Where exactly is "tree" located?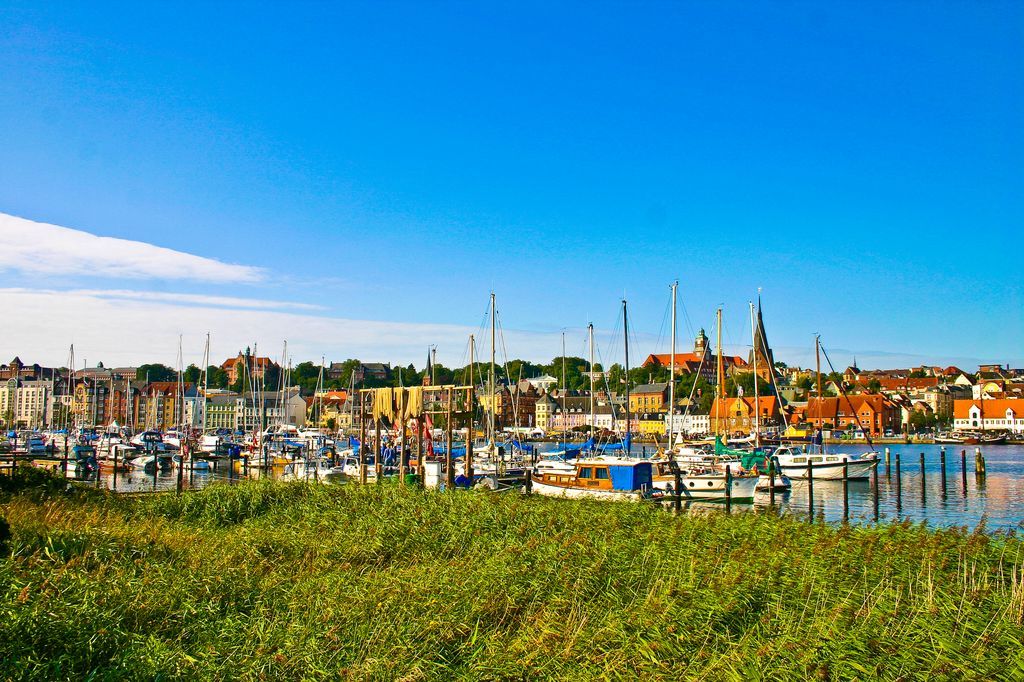
Its bounding box is box=[799, 374, 813, 389].
